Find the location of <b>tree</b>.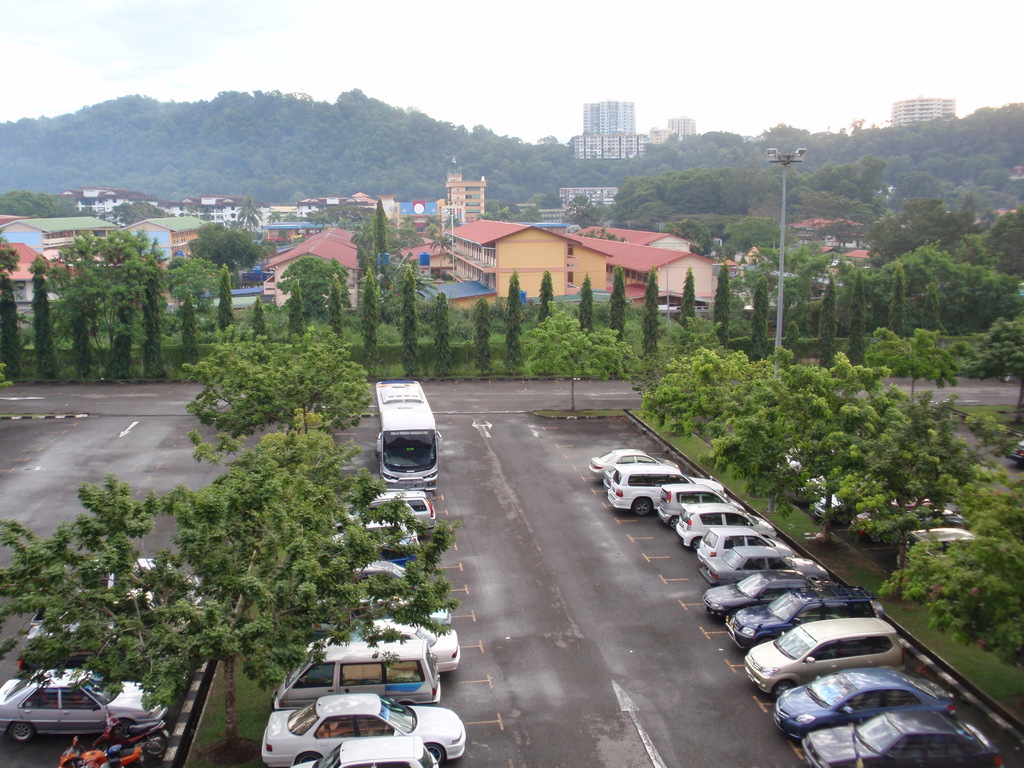
Location: l=922, t=282, r=940, b=332.
